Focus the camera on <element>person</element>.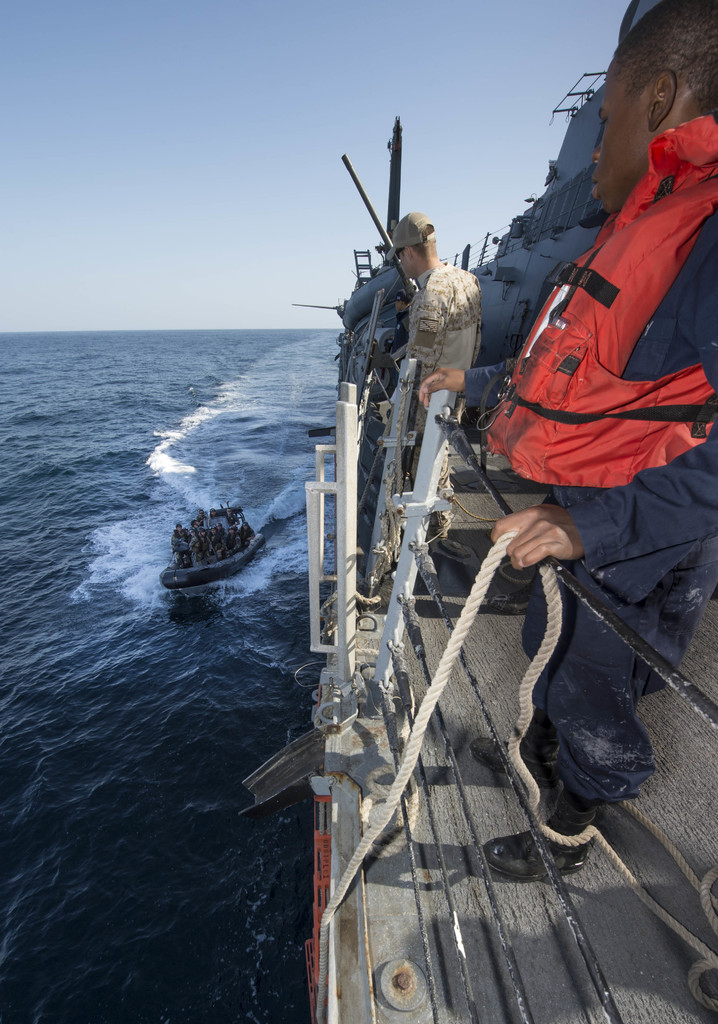
Focus region: [193,509,211,529].
